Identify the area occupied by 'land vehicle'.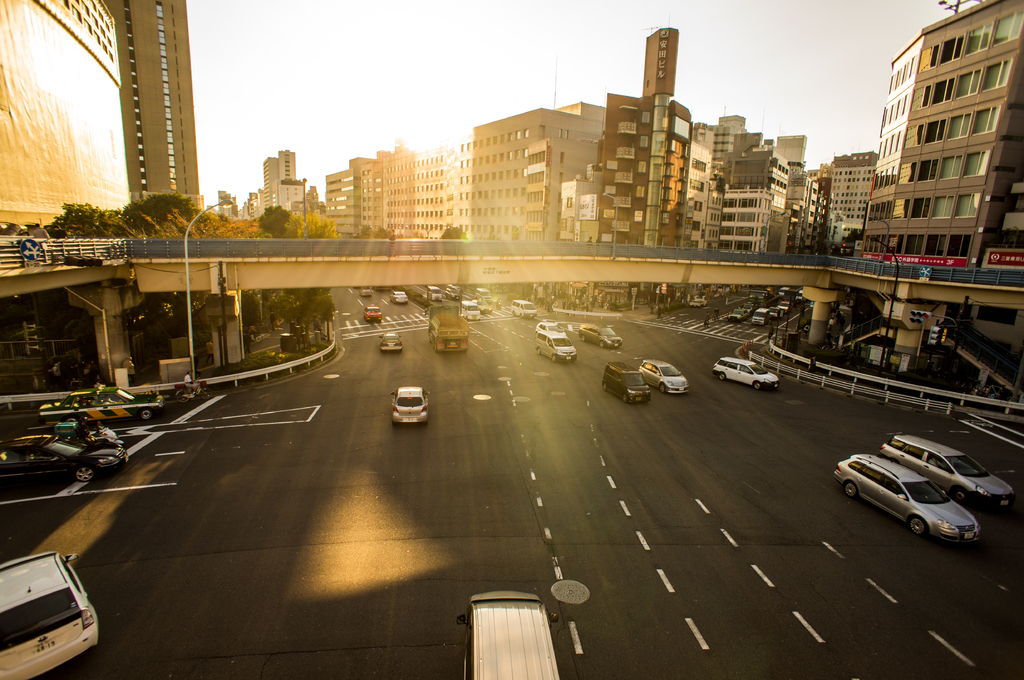
Area: bbox(772, 307, 783, 317).
